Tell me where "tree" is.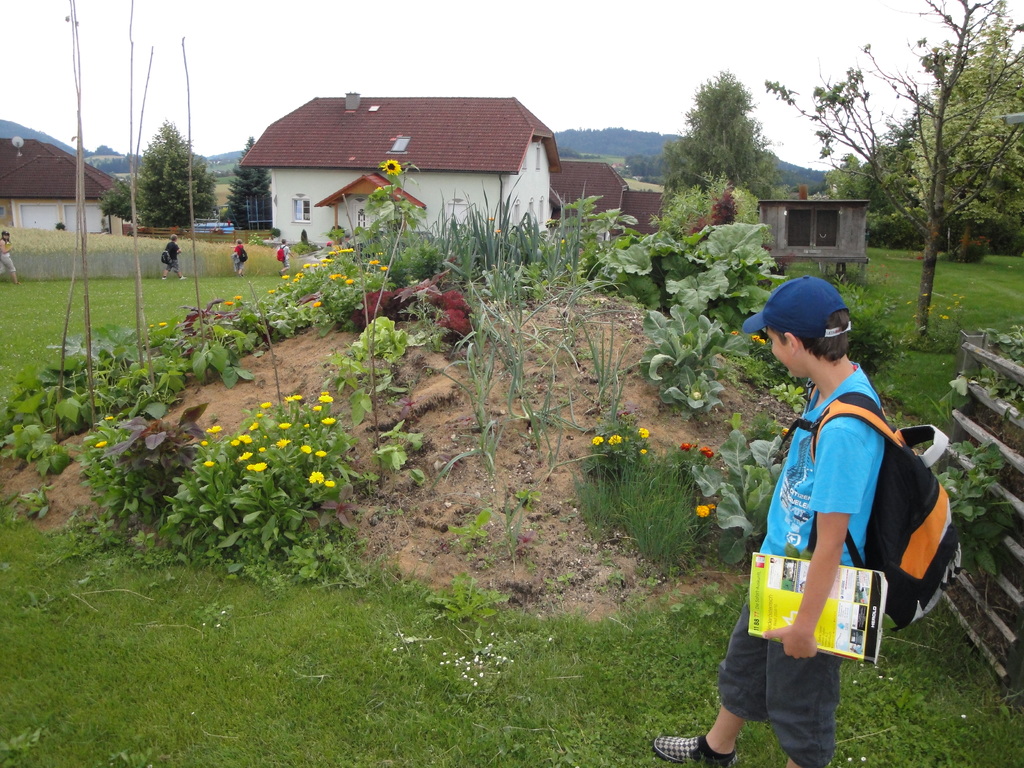
"tree" is at bbox=[0, 113, 140, 189].
